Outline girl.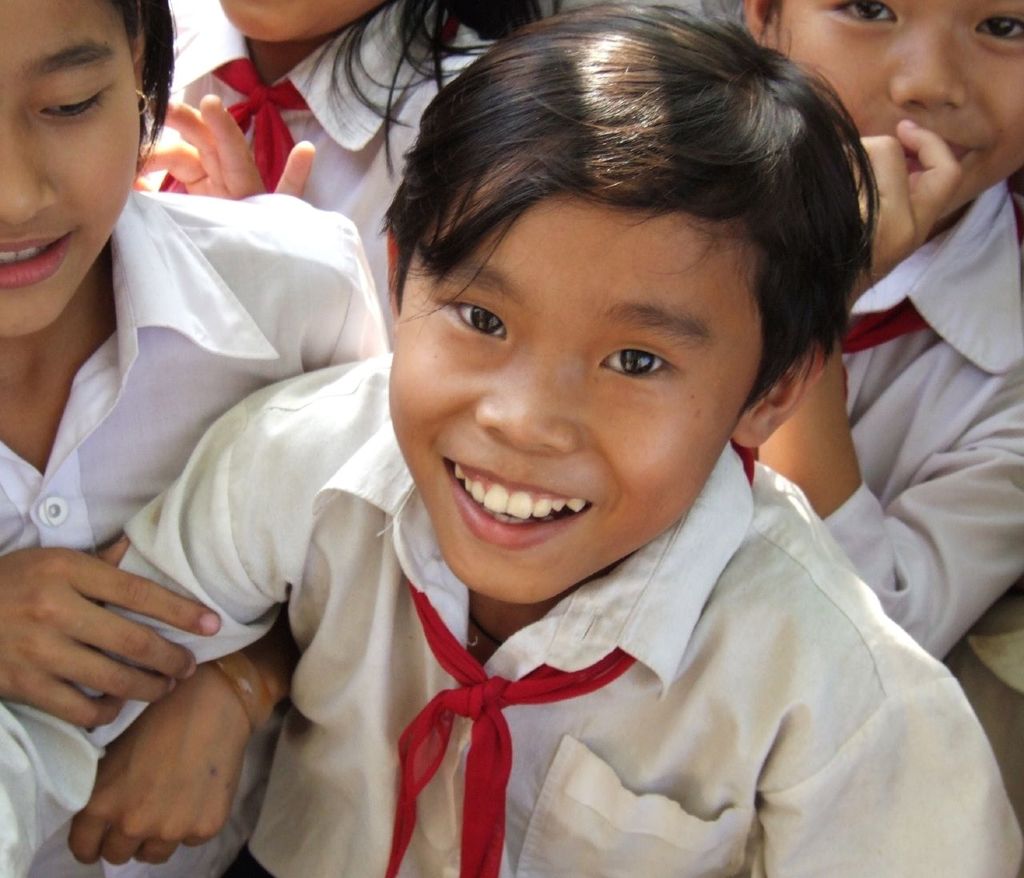
Outline: [left=0, top=0, right=390, bottom=877].
